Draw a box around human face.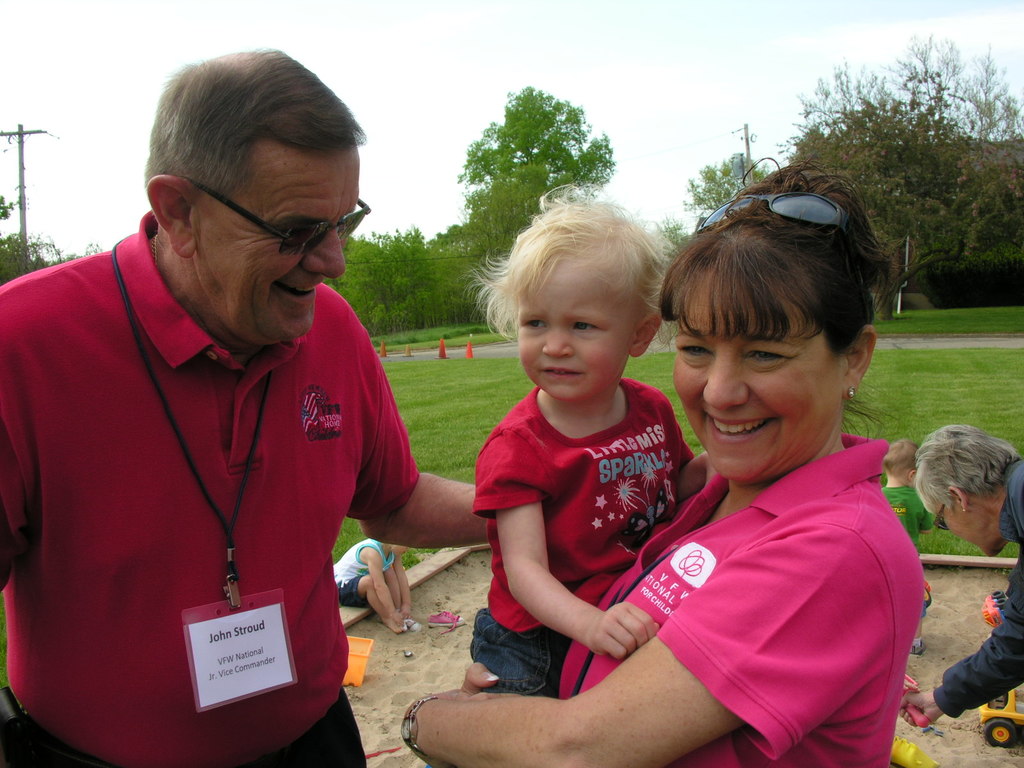
BBox(515, 259, 630, 401).
